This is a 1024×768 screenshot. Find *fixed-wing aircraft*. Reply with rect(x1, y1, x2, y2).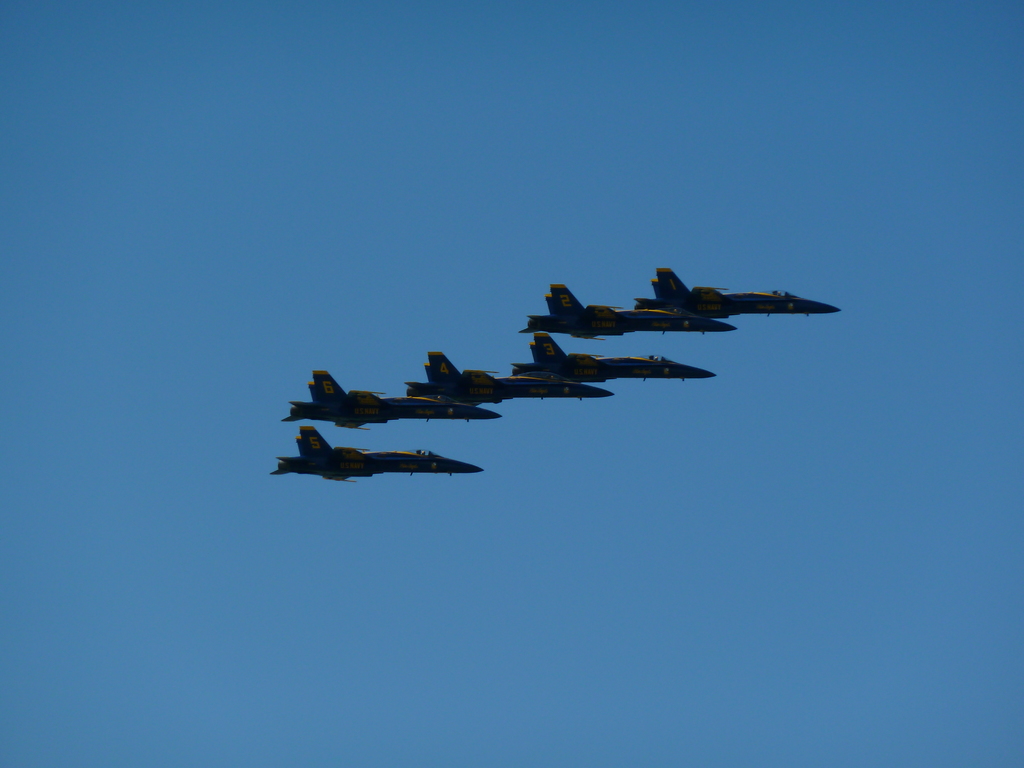
rect(404, 348, 619, 410).
